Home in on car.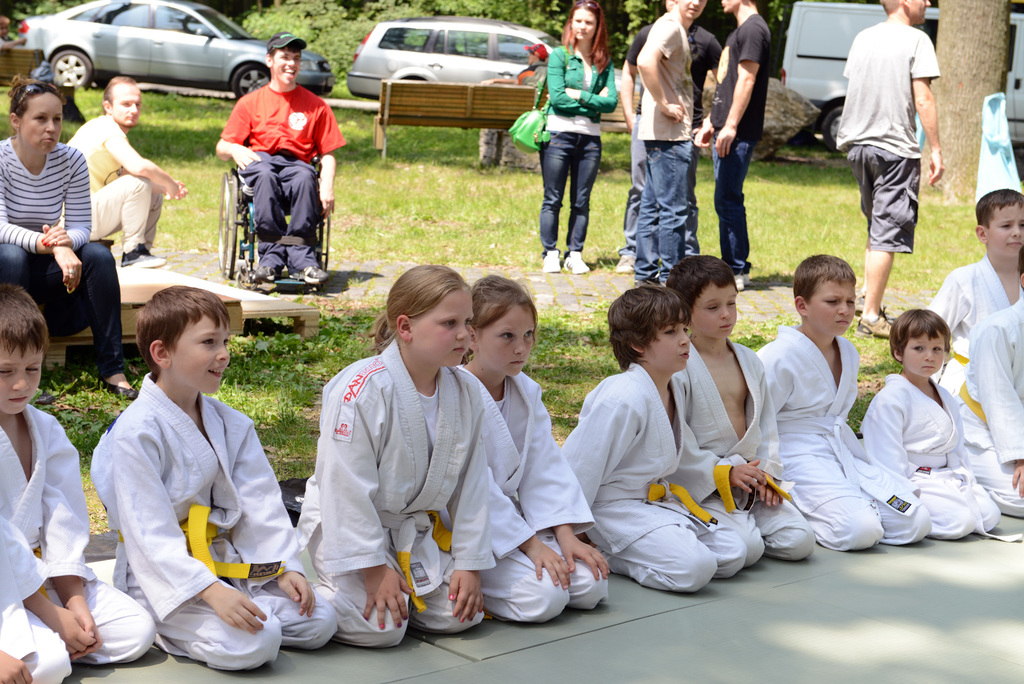
Homed in at 15, 0, 336, 97.
